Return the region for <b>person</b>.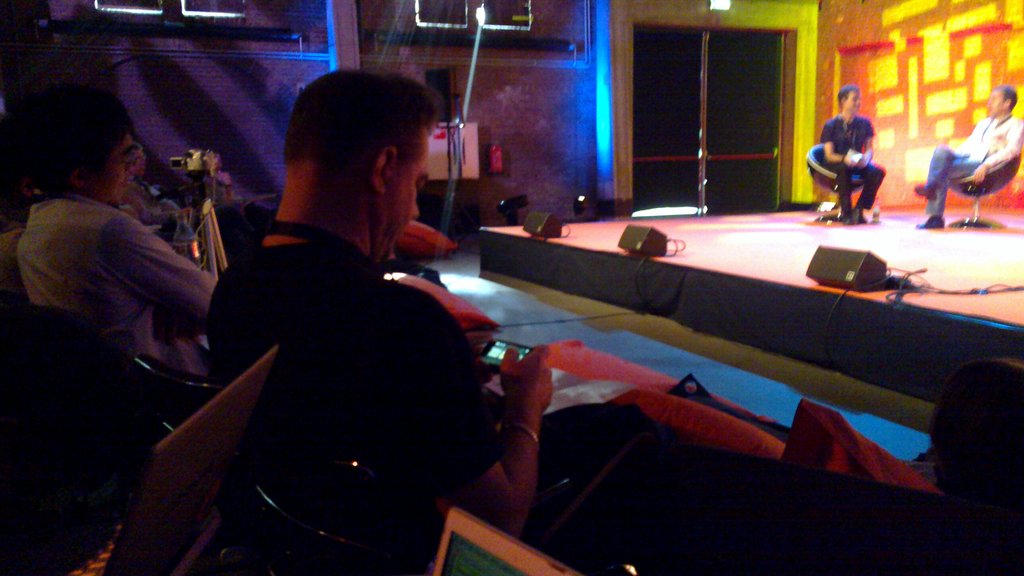
924:359:1023:519.
